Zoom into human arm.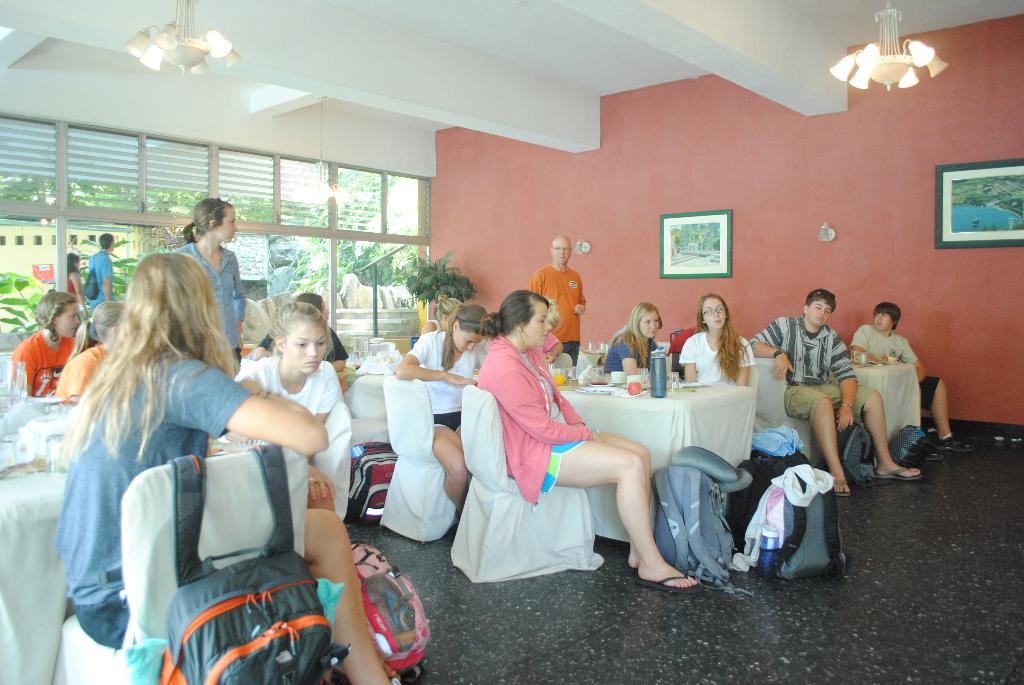
Zoom target: {"x1": 830, "y1": 331, "x2": 855, "y2": 431}.
